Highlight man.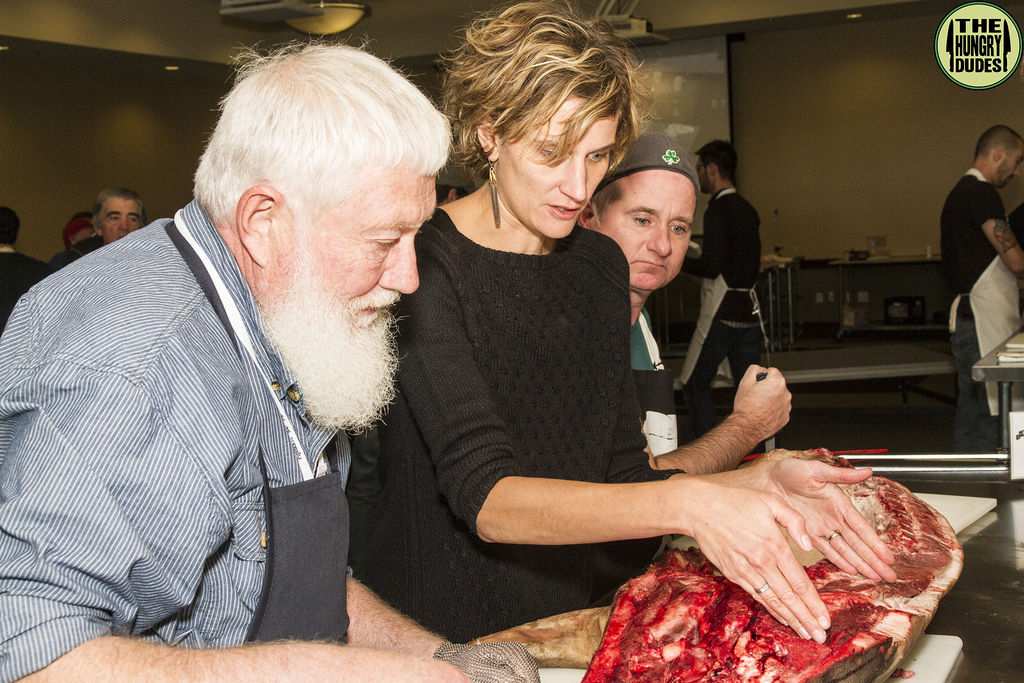
Highlighted region: bbox(662, 144, 779, 436).
